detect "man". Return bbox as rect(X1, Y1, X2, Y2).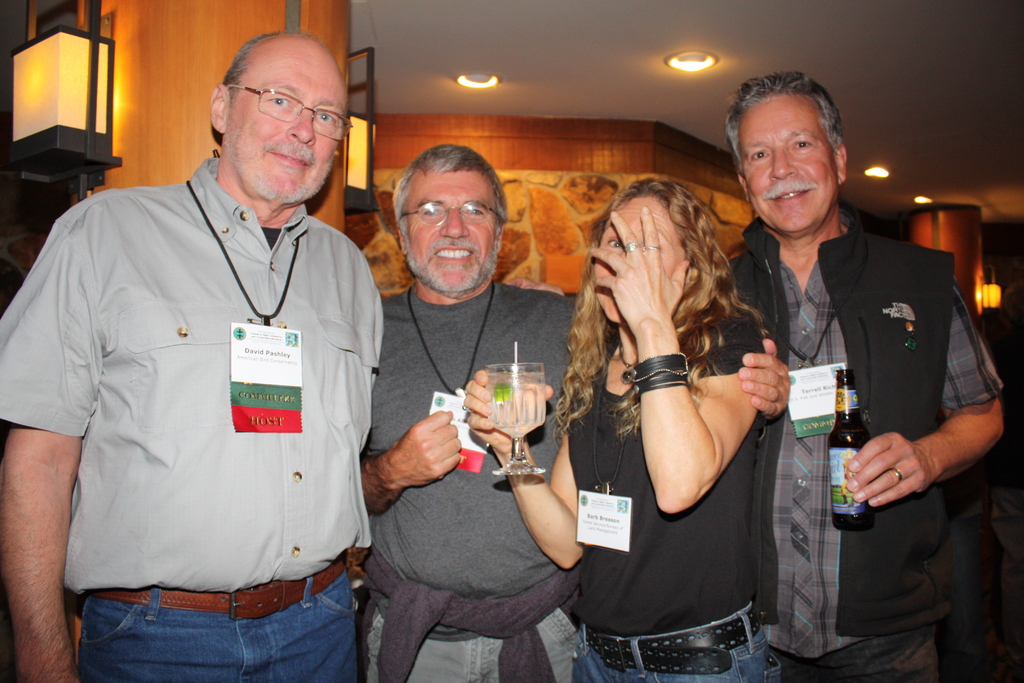
rect(715, 72, 1006, 682).
